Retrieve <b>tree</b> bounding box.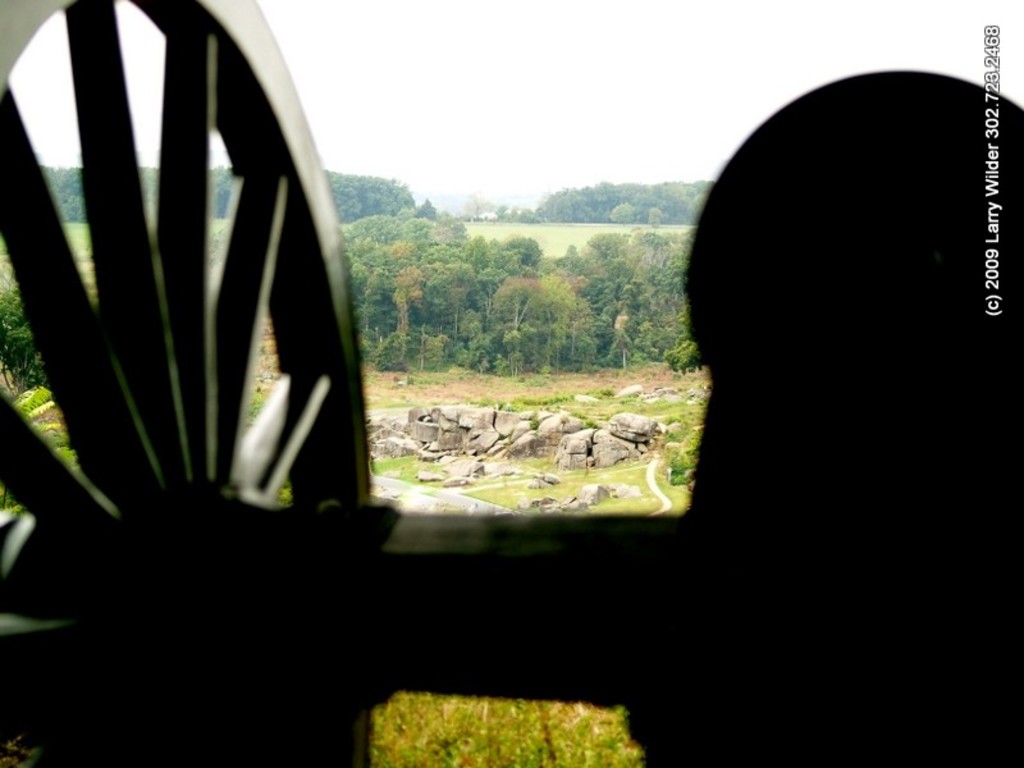
Bounding box: (317, 163, 443, 225).
